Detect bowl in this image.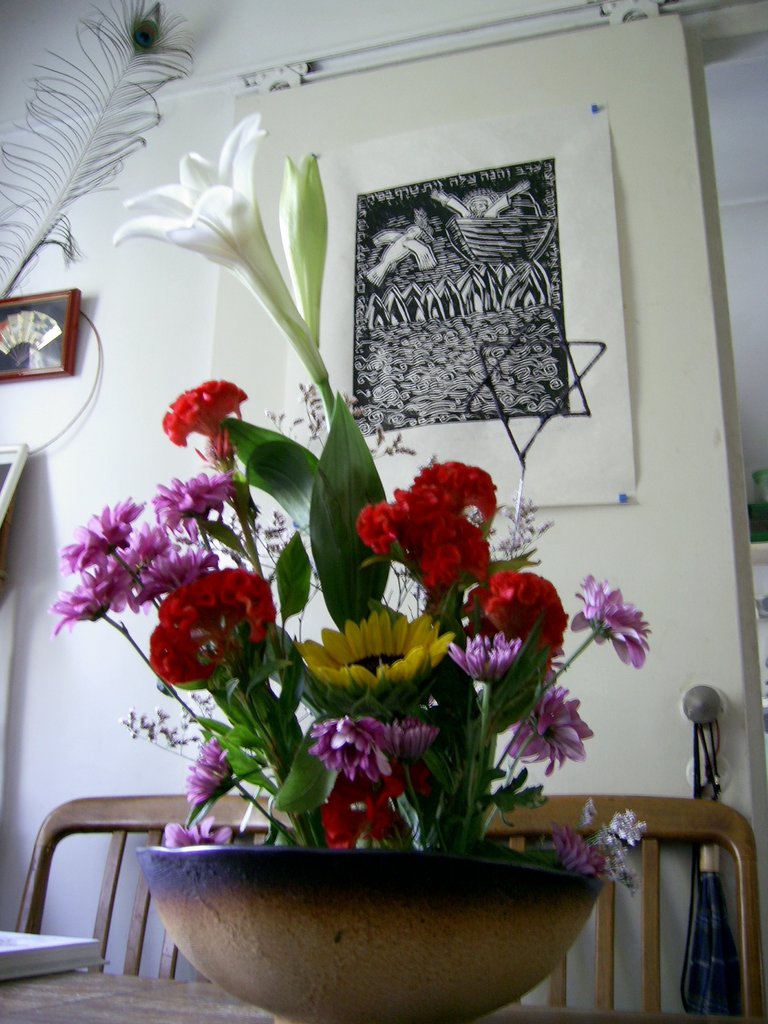
Detection: bbox=[132, 834, 606, 1021].
